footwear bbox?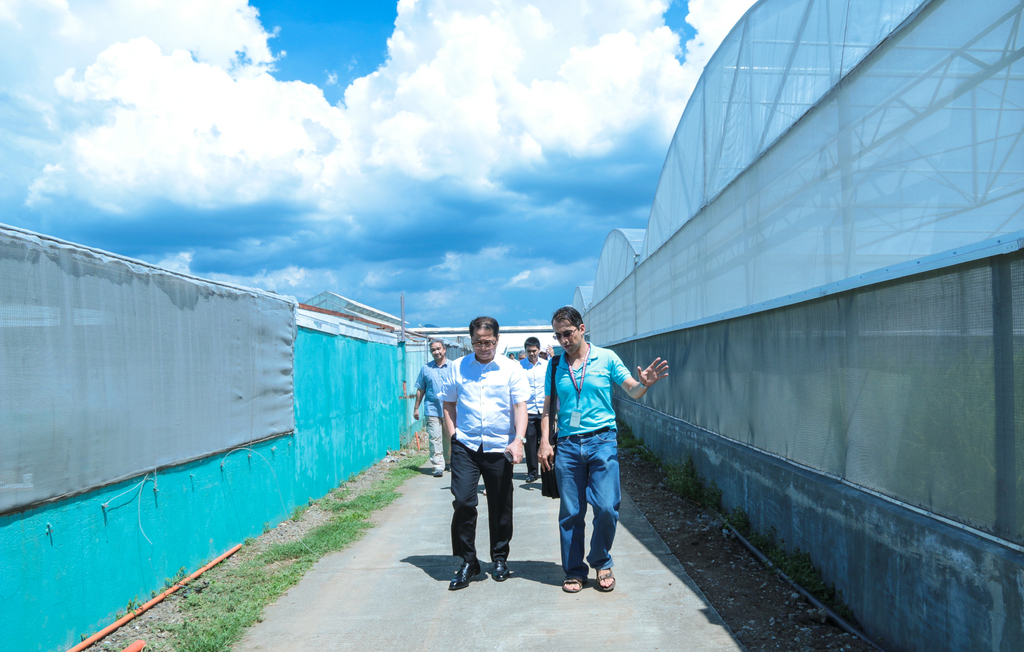
bbox=(446, 558, 485, 592)
